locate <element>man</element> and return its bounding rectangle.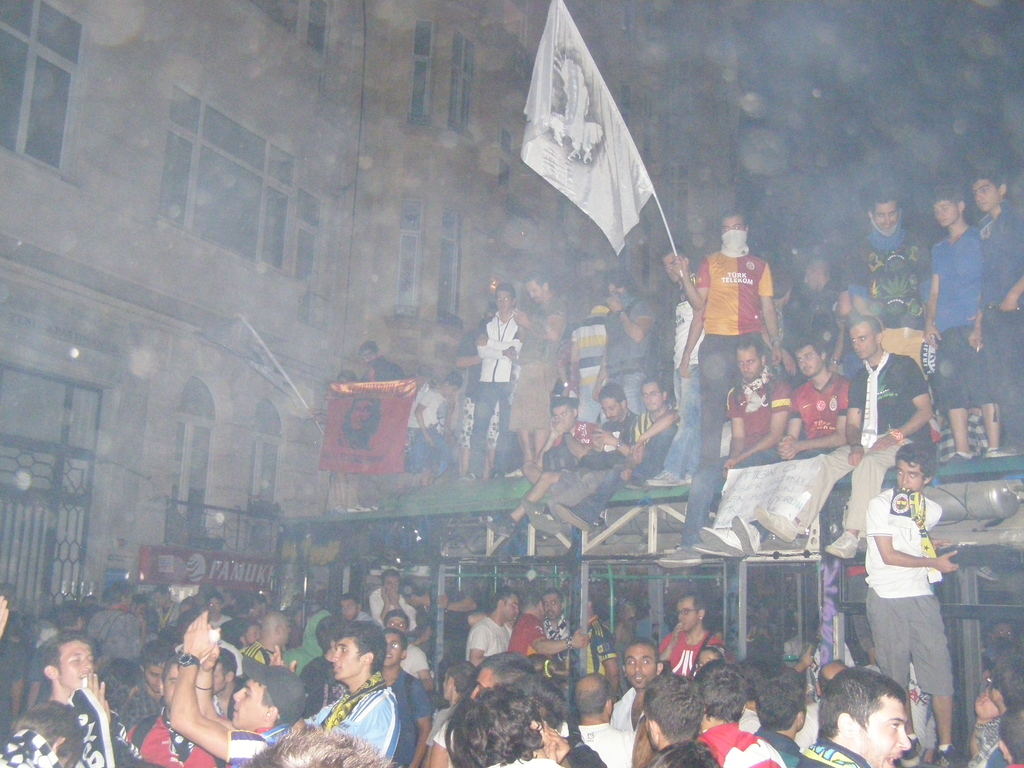
849:445:963:726.
